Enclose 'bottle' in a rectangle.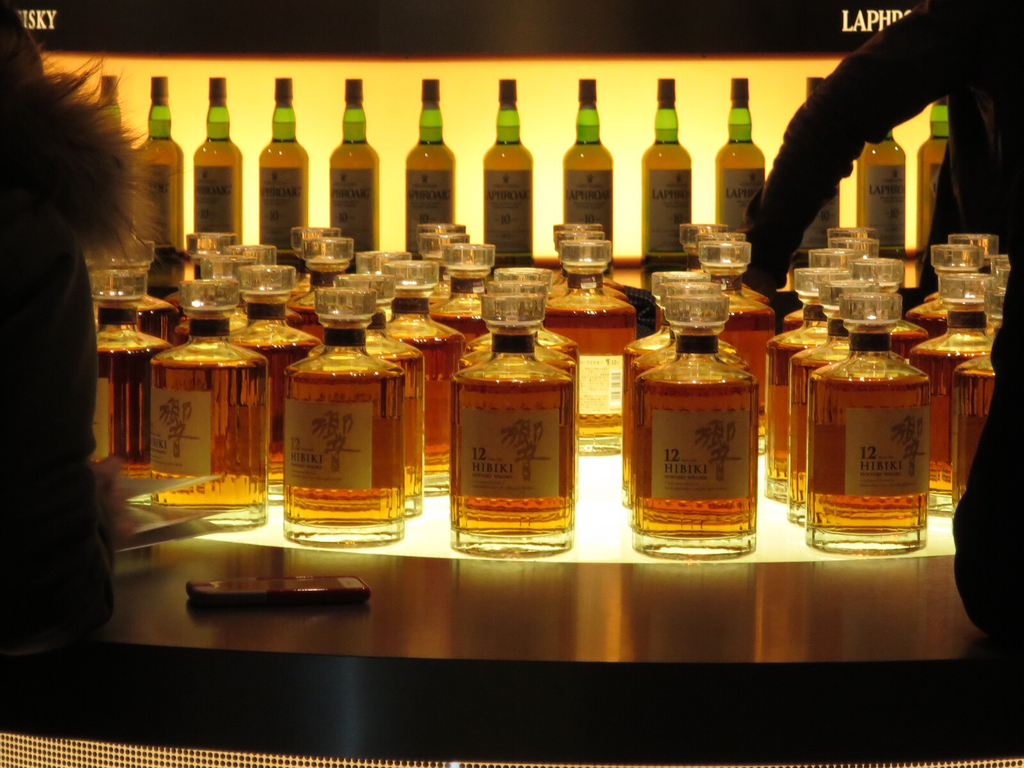
region(146, 275, 268, 531).
